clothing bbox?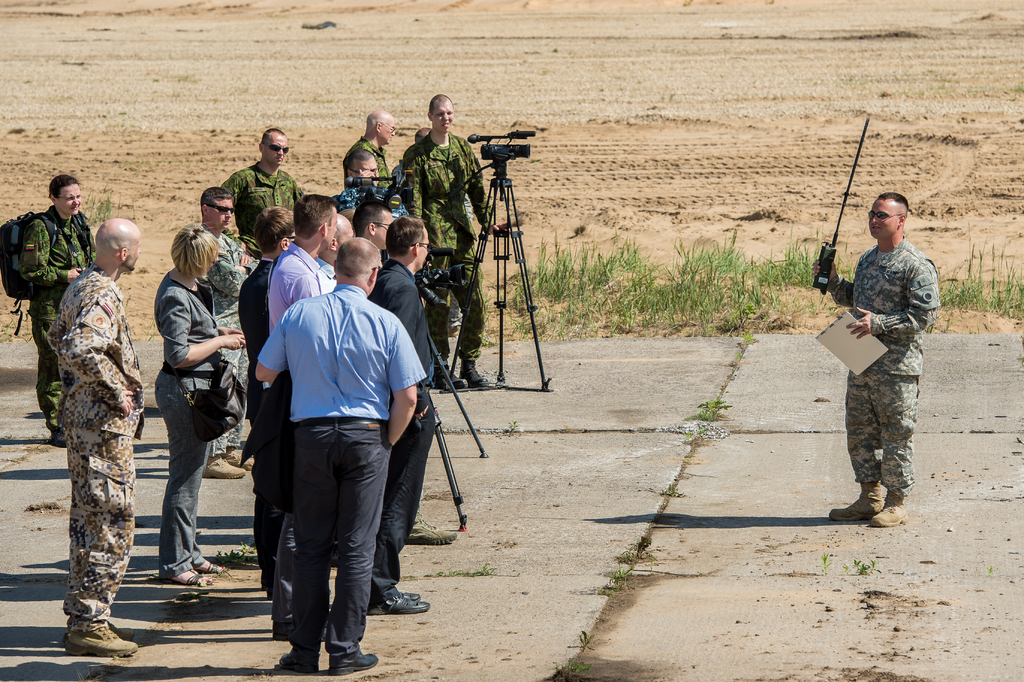
Rect(371, 261, 442, 378)
